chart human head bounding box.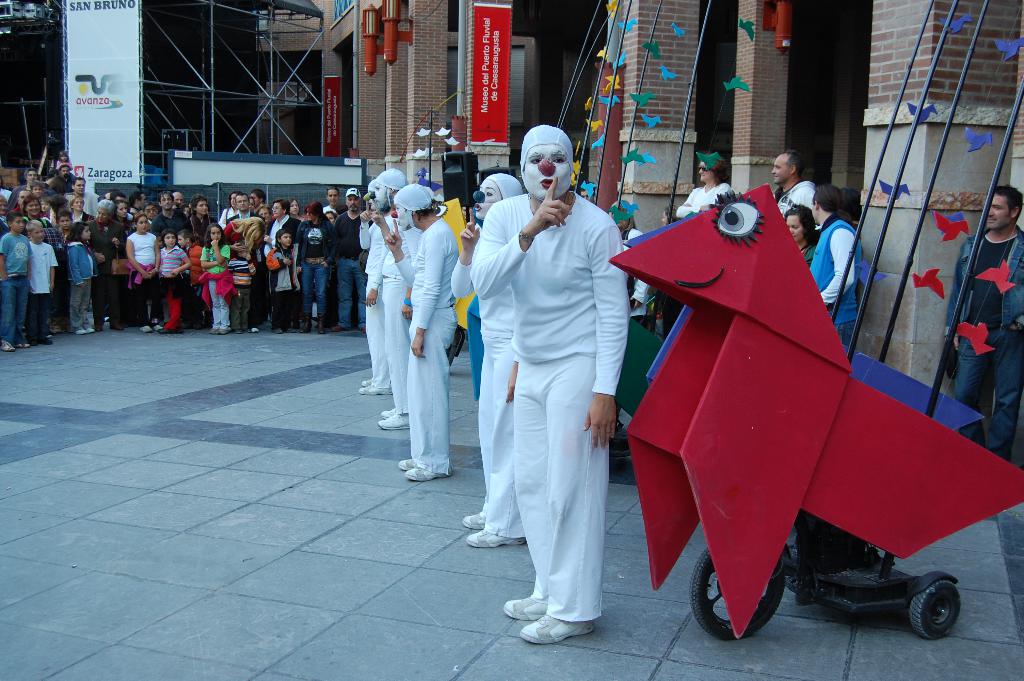
Charted: <region>474, 172, 522, 222</region>.
